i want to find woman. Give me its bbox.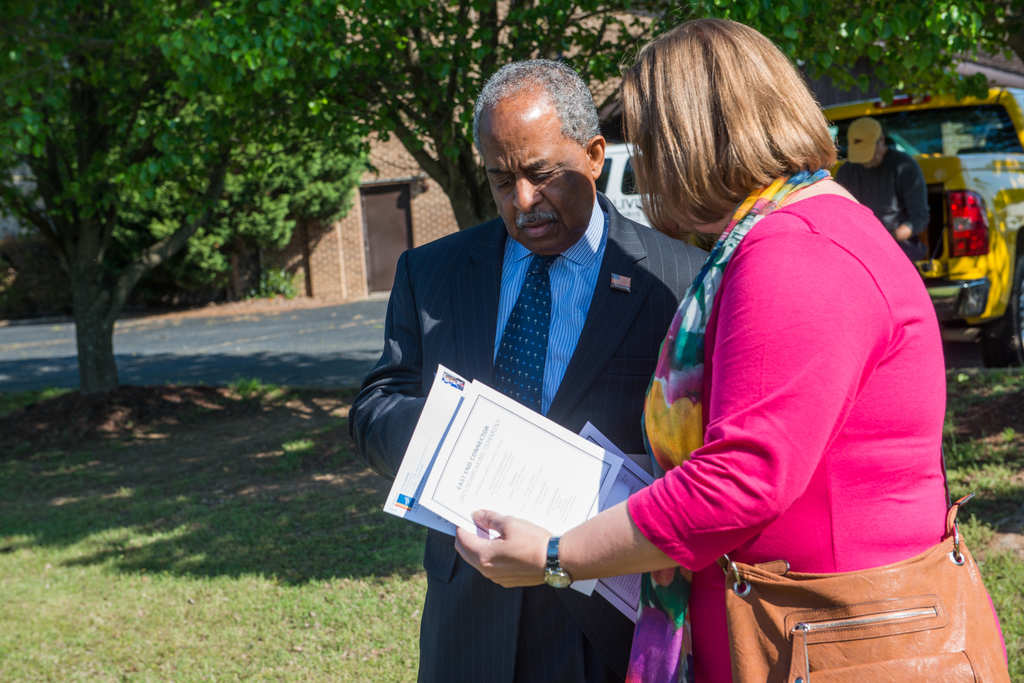
BBox(448, 63, 932, 675).
